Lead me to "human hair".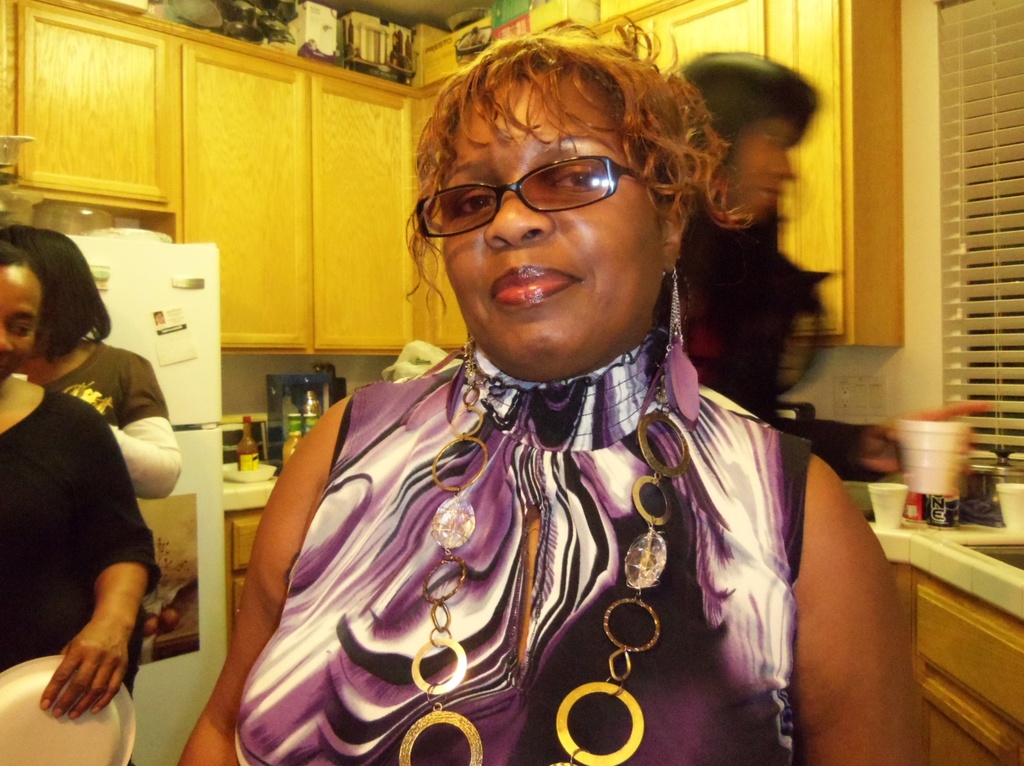
Lead to [0,244,29,273].
